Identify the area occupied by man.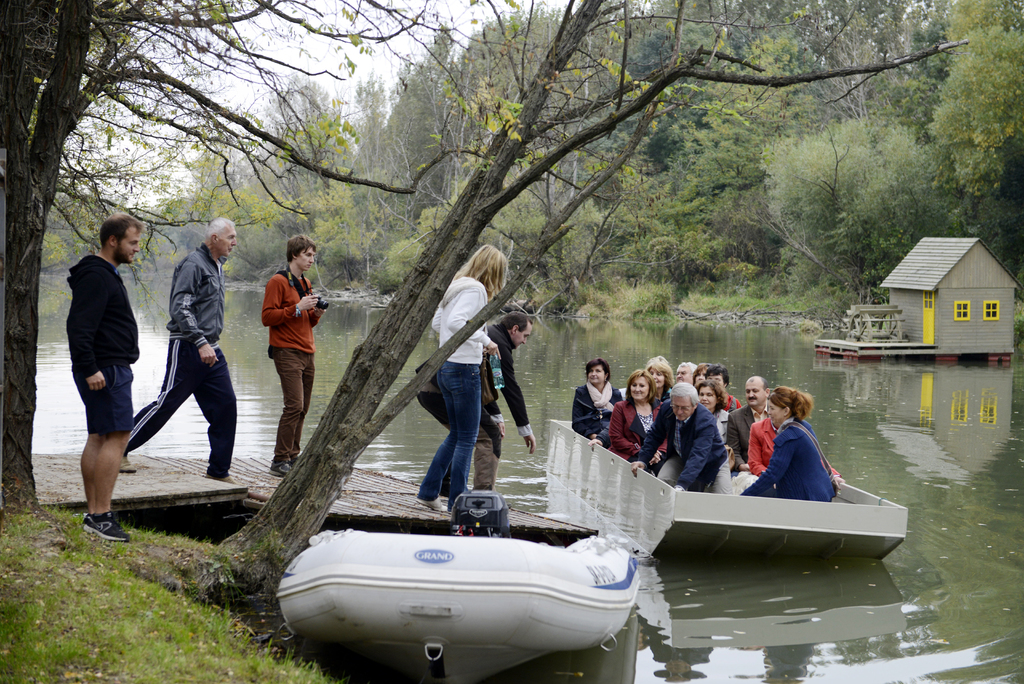
Area: bbox(577, 354, 630, 433).
